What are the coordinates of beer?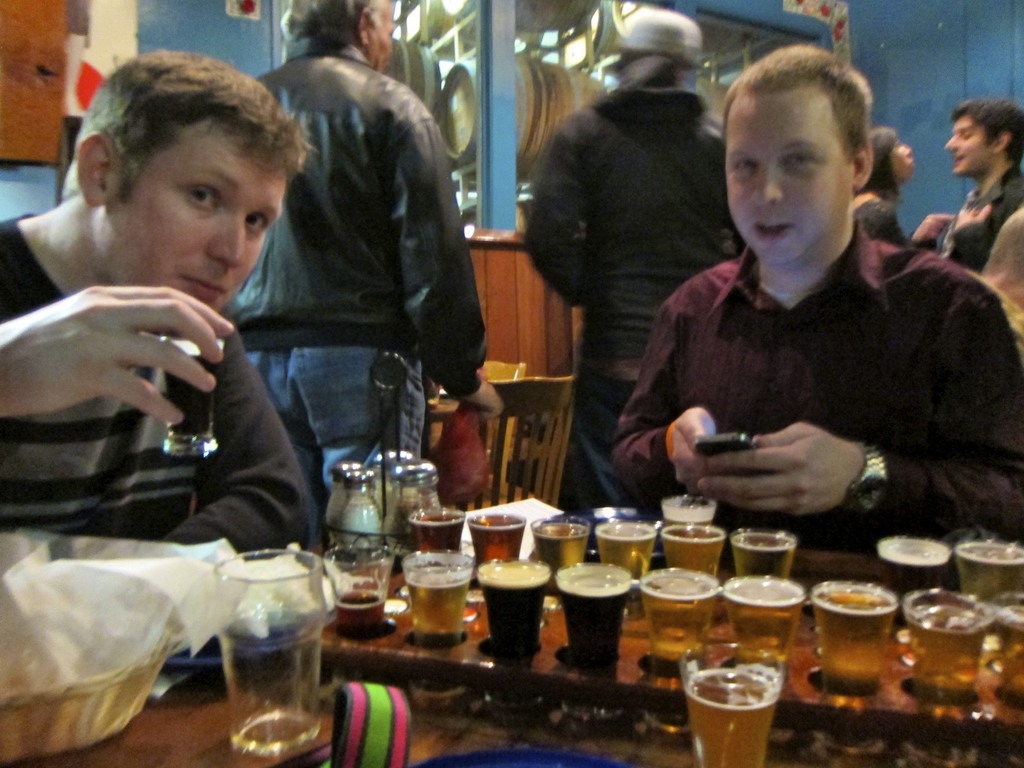
215, 540, 364, 767.
